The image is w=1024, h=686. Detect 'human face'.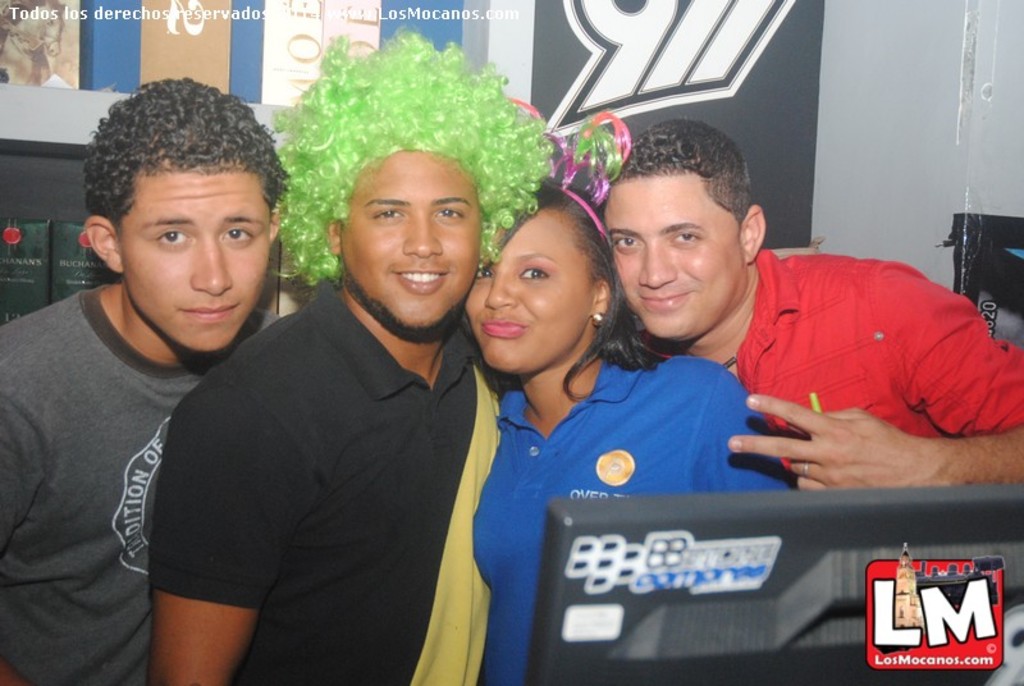
Detection: box=[603, 174, 746, 344].
